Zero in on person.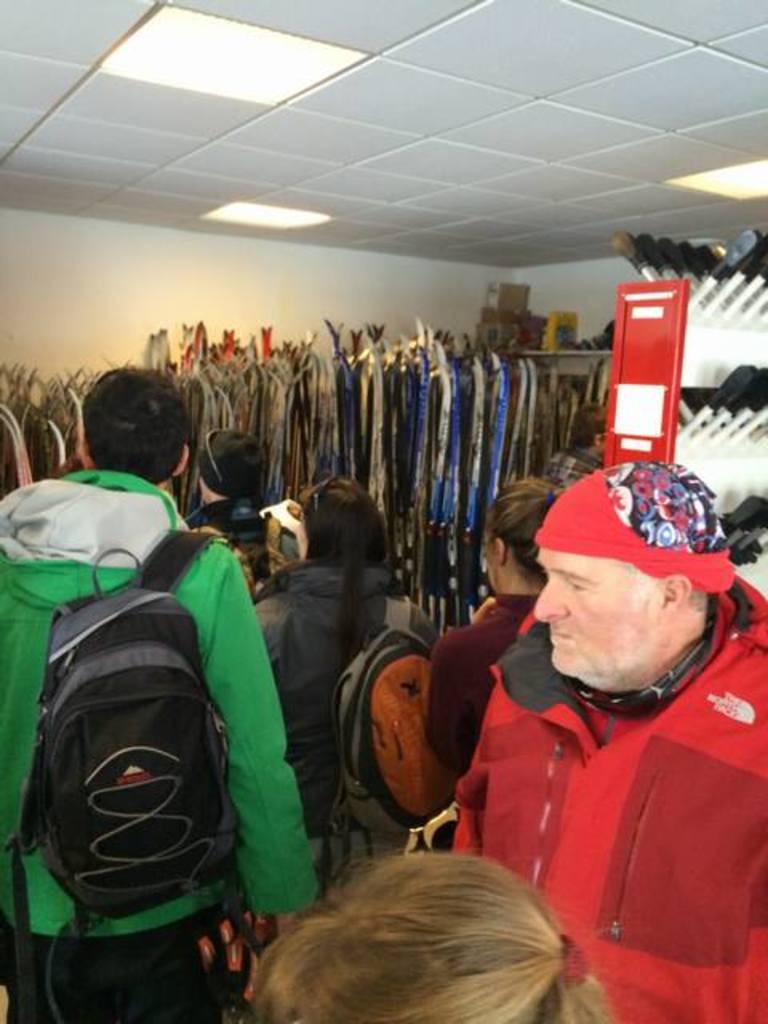
Zeroed in: {"left": 450, "top": 461, "right": 766, "bottom": 1022}.
